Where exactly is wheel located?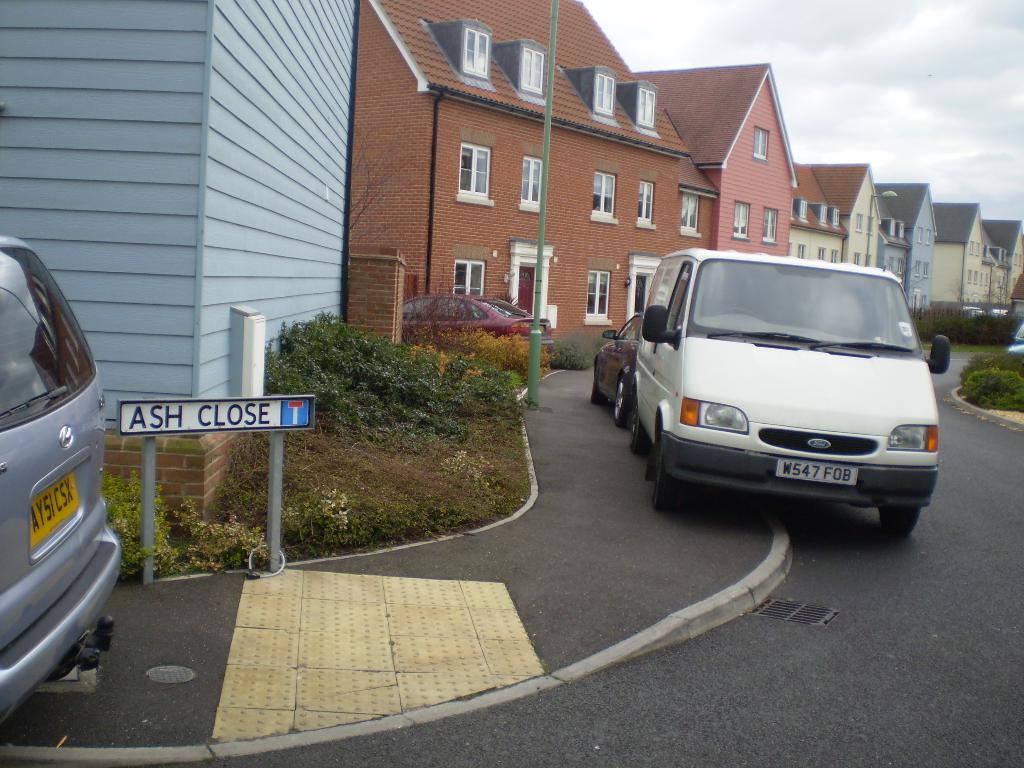
Its bounding box is BBox(646, 428, 660, 481).
